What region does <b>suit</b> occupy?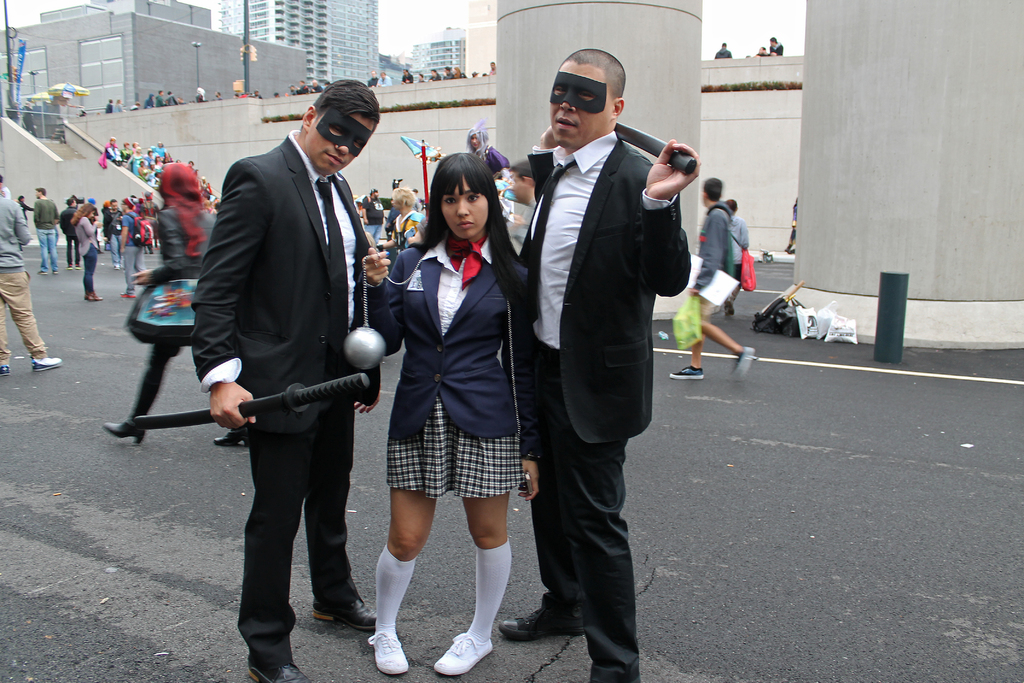
193:135:380:666.
